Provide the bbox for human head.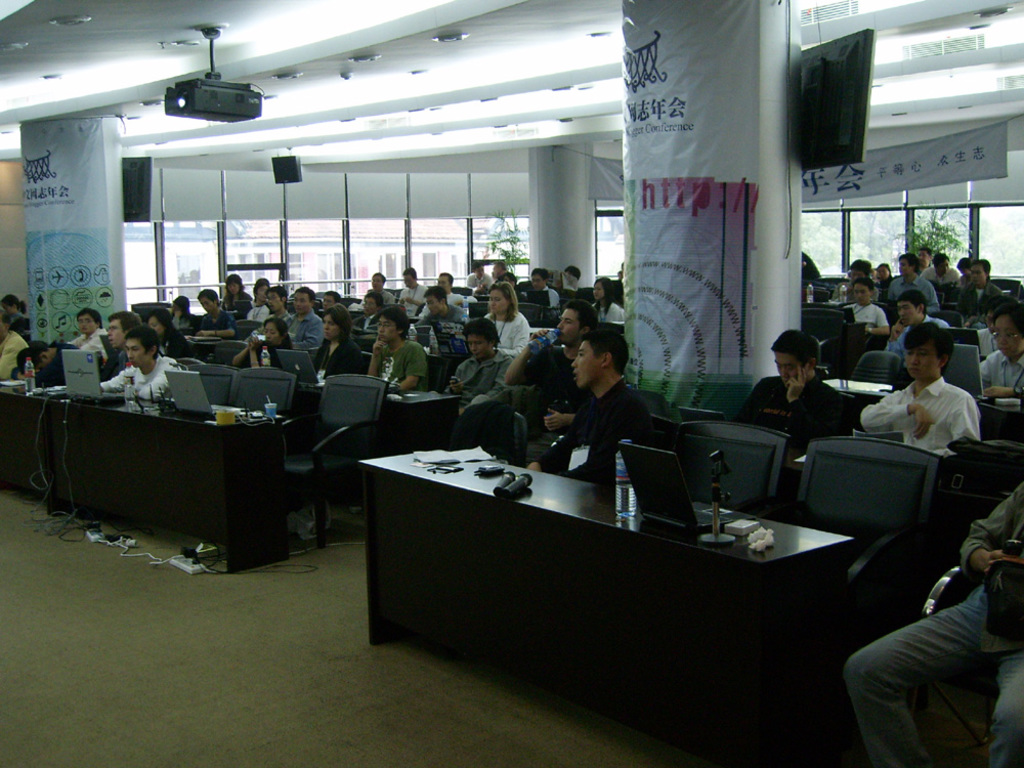
BBox(488, 282, 510, 315).
